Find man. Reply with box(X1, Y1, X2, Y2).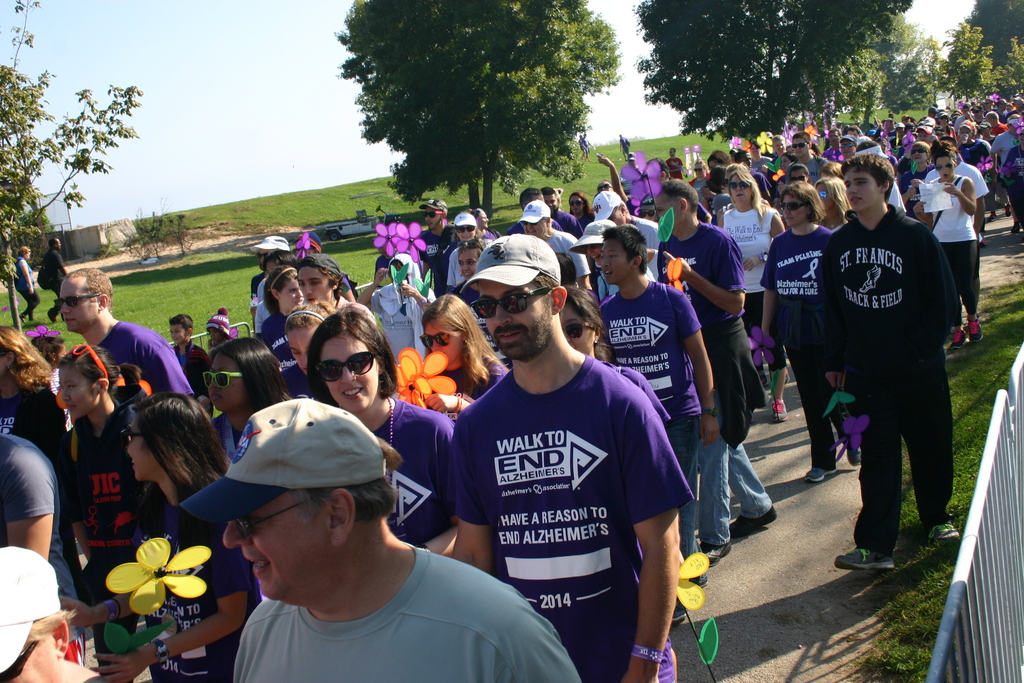
box(249, 229, 291, 332).
